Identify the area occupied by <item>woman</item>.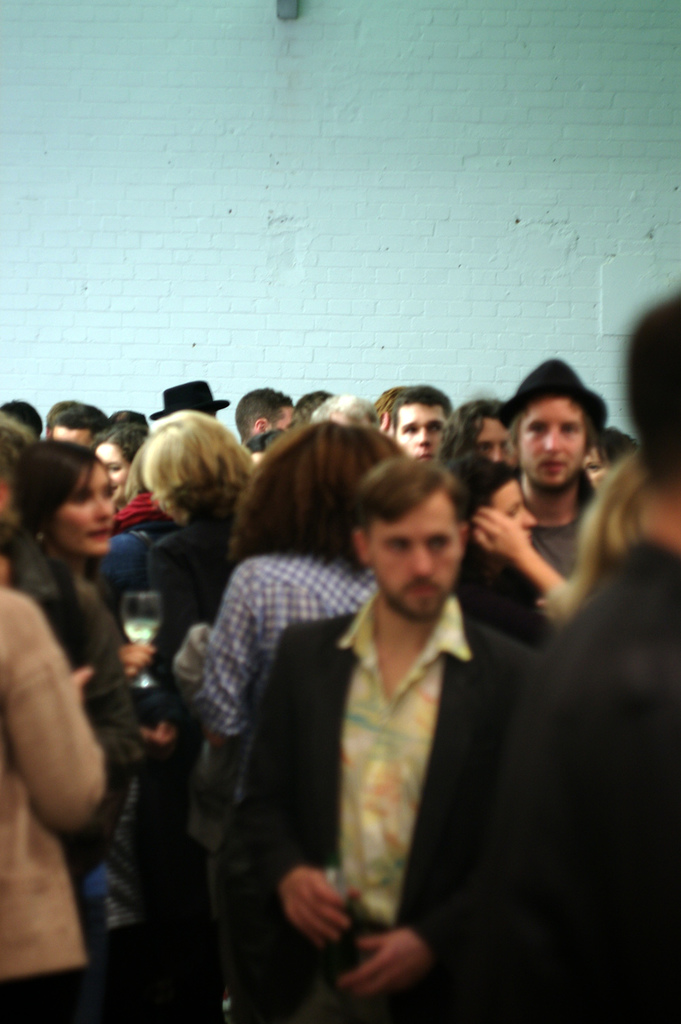
Area: {"left": 511, "top": 287, "right": 680, "bottom": 1023}.
